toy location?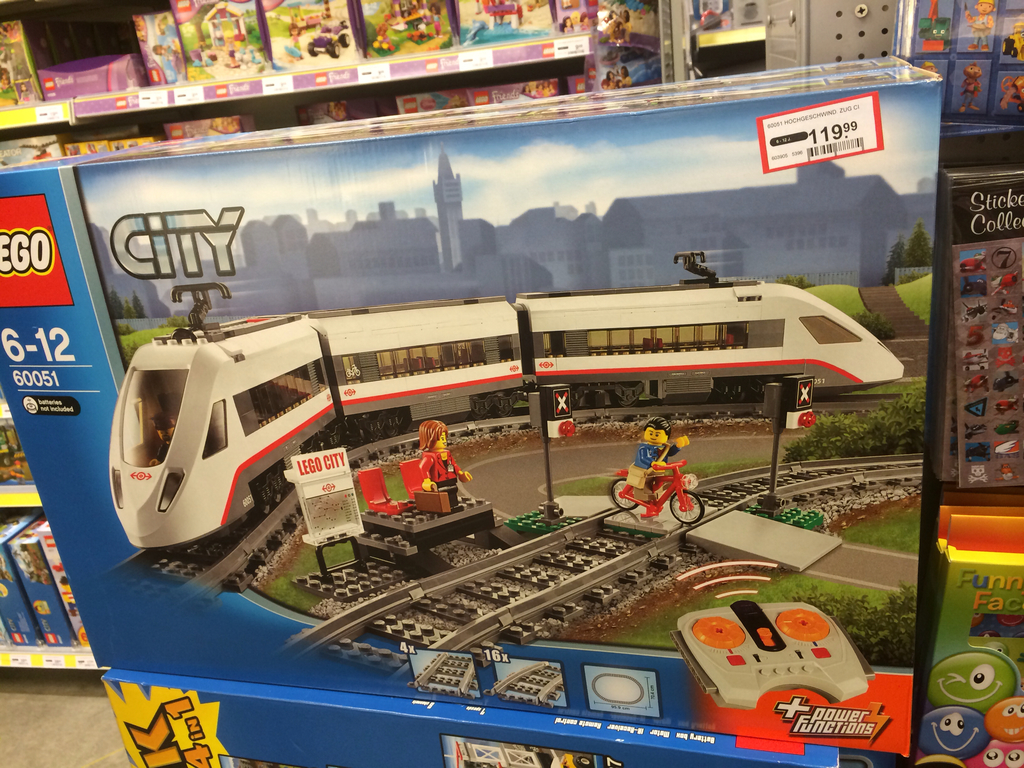
left=358, top=0, right=469, bottom=68
